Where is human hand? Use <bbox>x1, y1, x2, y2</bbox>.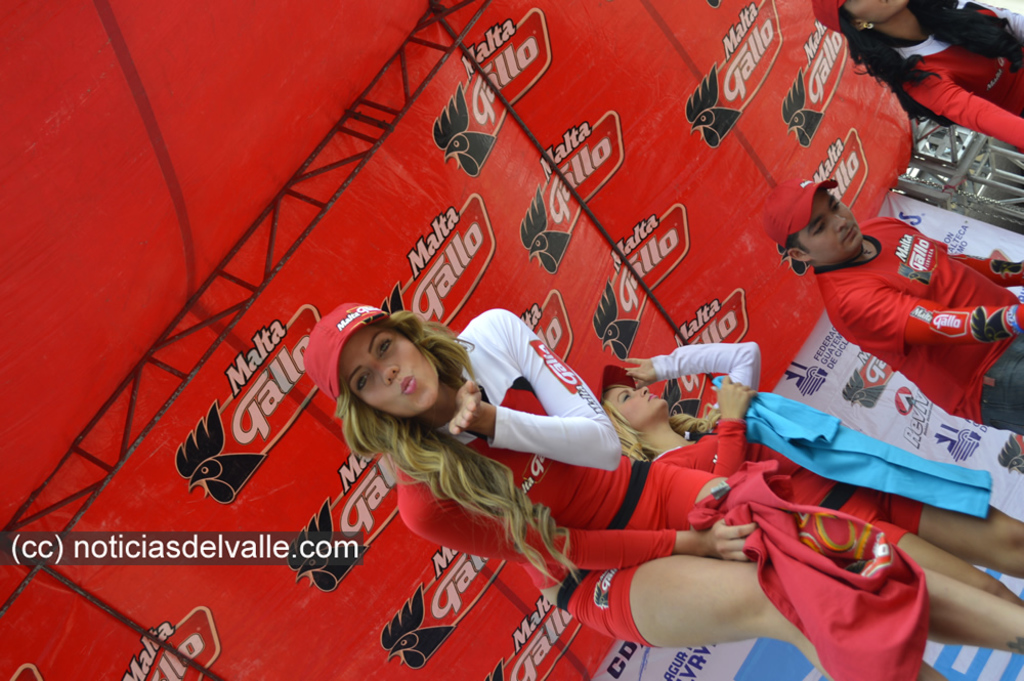
<bbox>446, 381, 481, 438</bbox>.
